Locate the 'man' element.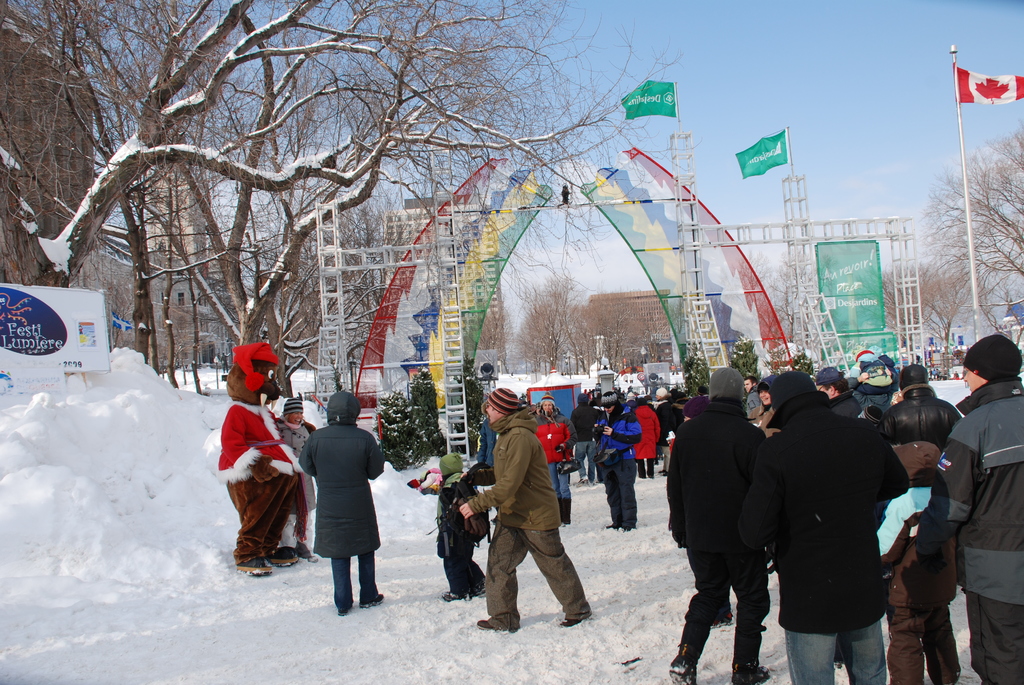
Element bbox: bbox(813, 372, 860, 420).
